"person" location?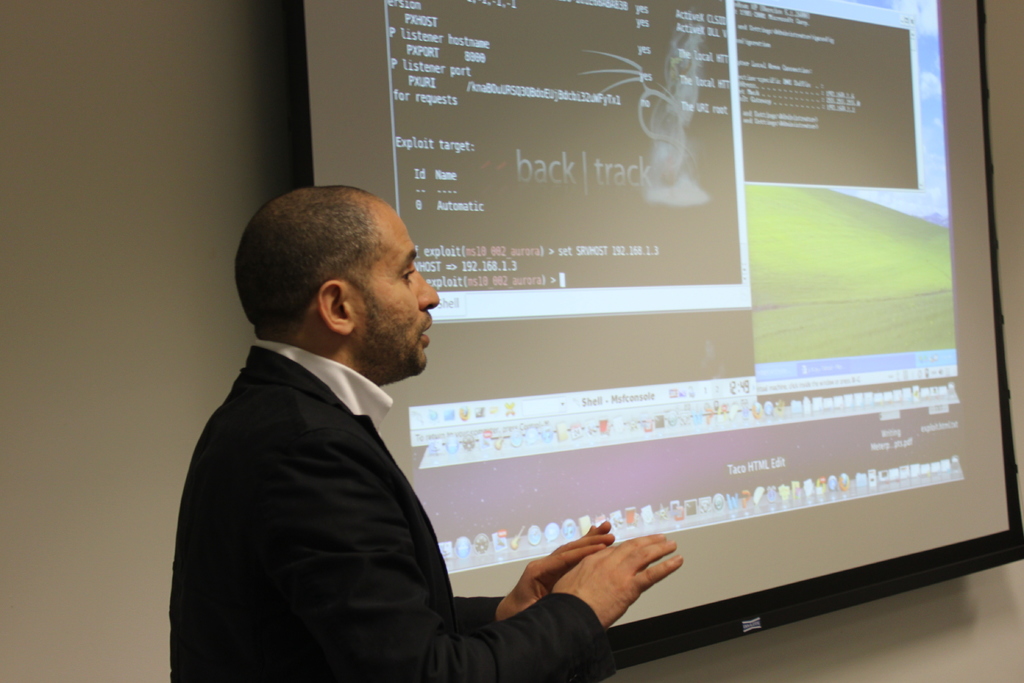
[168,186,685,682]
